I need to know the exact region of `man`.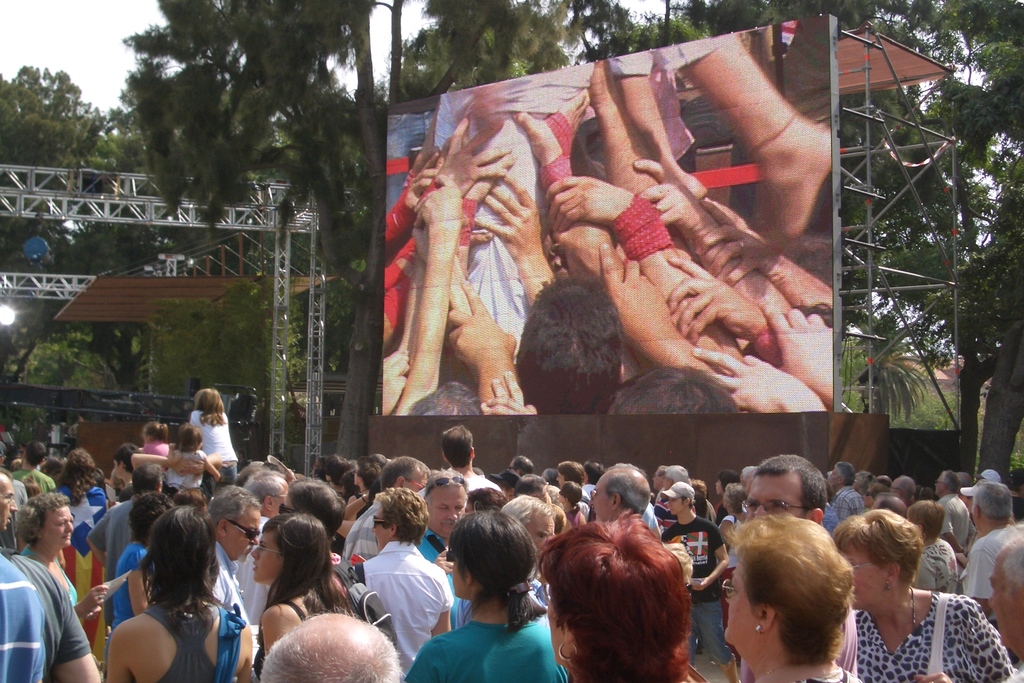
Region: 11,439,57,497.
